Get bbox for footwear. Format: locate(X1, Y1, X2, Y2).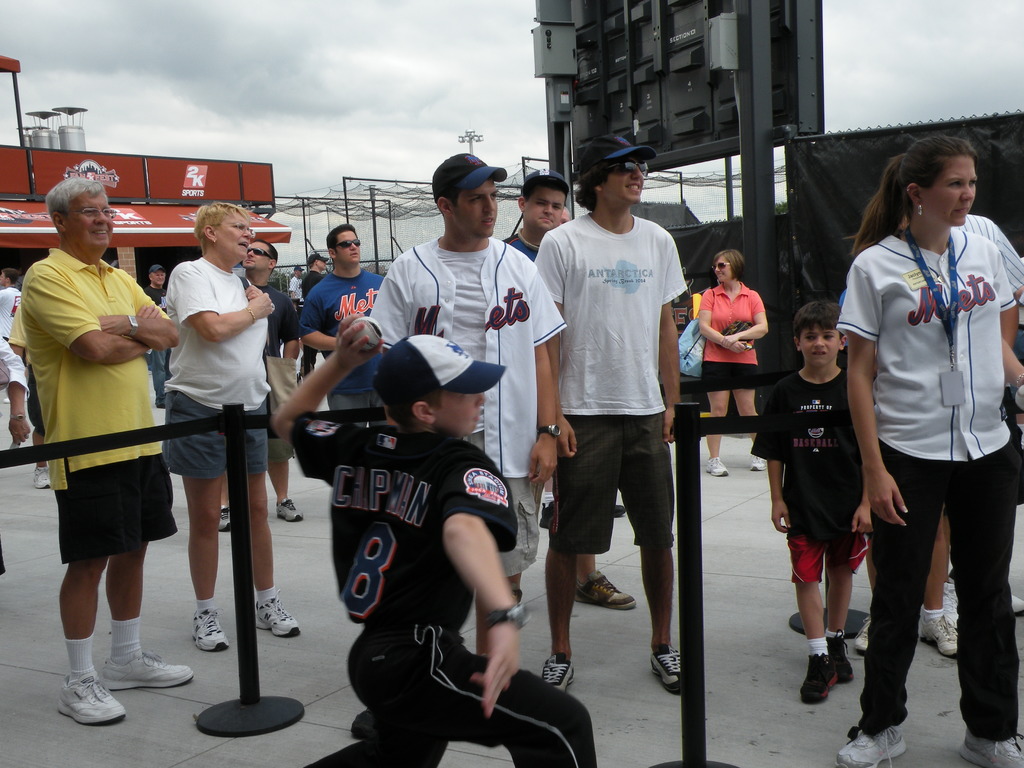
locate(29, 463, 54, 490).
